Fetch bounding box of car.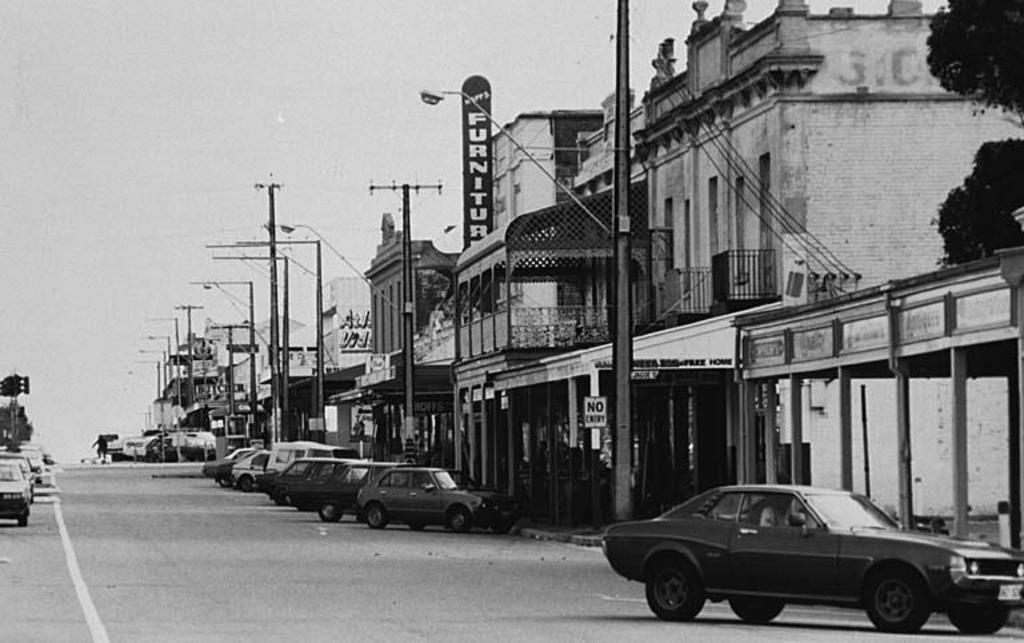
Bbox: l=289, t=463, r=408, b=526.
